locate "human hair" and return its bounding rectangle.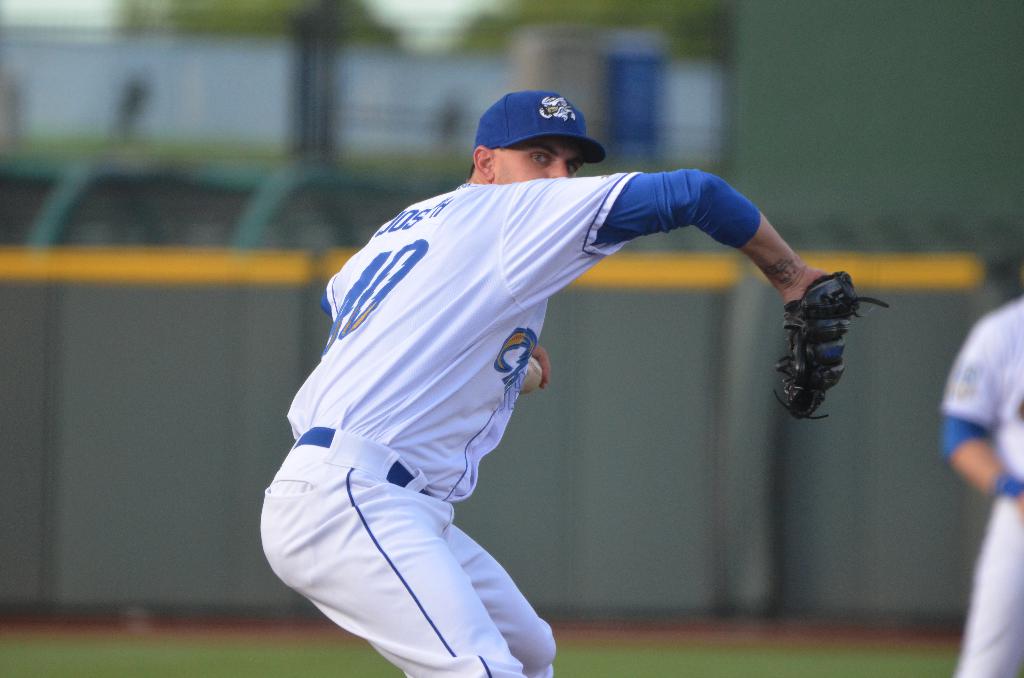
locate(465, 145, 508, 181).
